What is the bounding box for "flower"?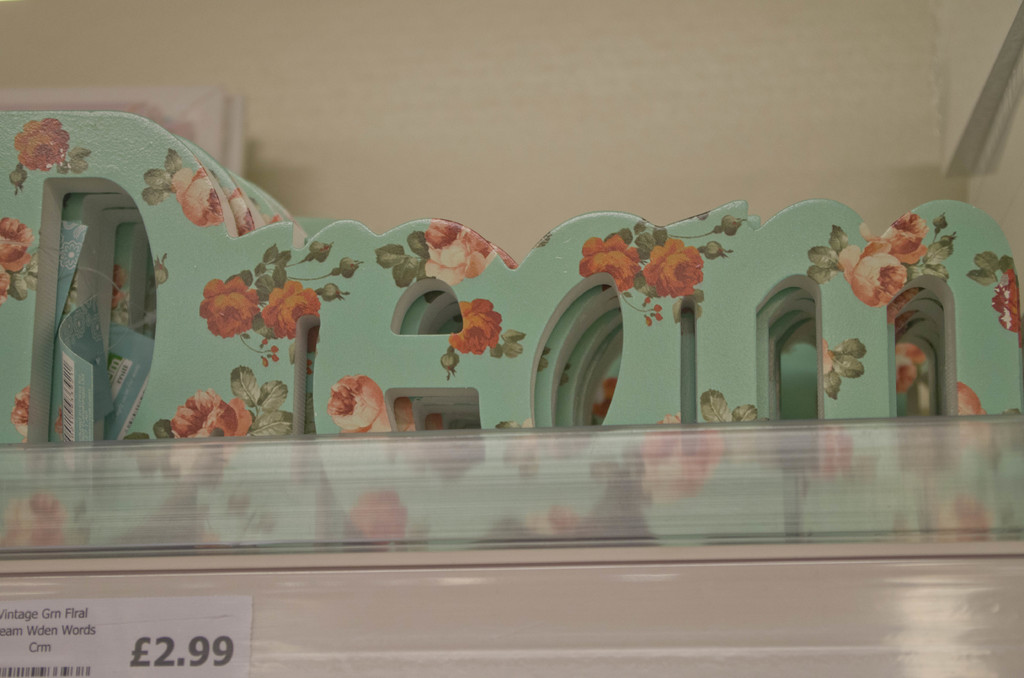
<box>171,167,216,229</box>.
